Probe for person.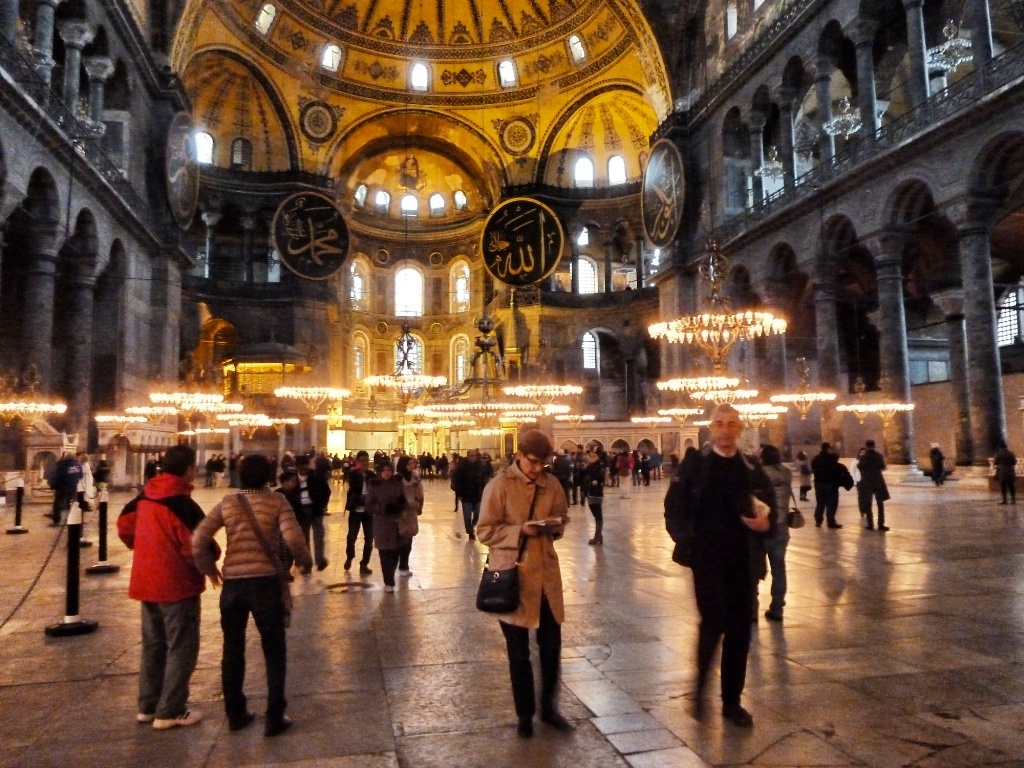
Probe result: [left=402, top=458, right=428, bottom=581].
